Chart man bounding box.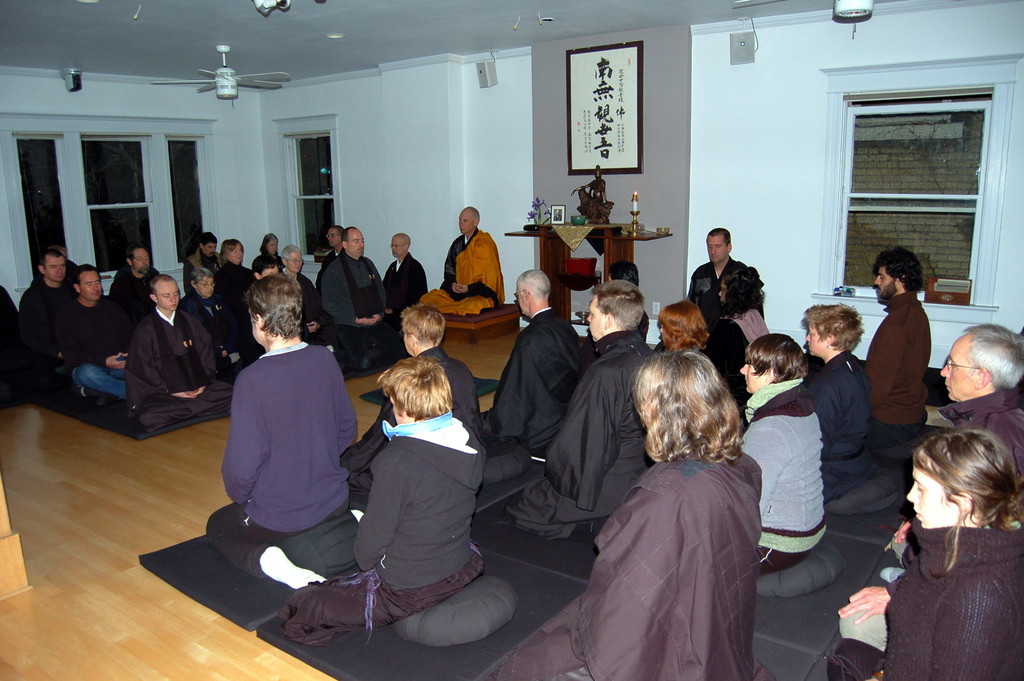
Charted: (x1=853, y1=251, x2=940, y2=445).
